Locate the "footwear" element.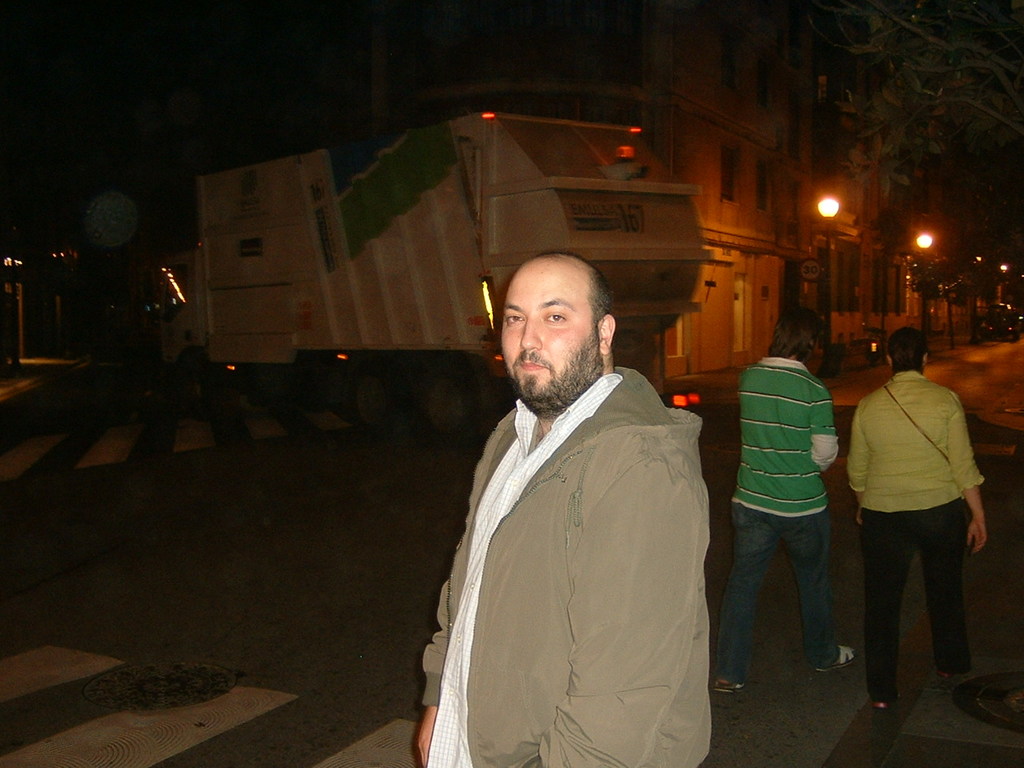
Element bbox: 711 669 754 701.
